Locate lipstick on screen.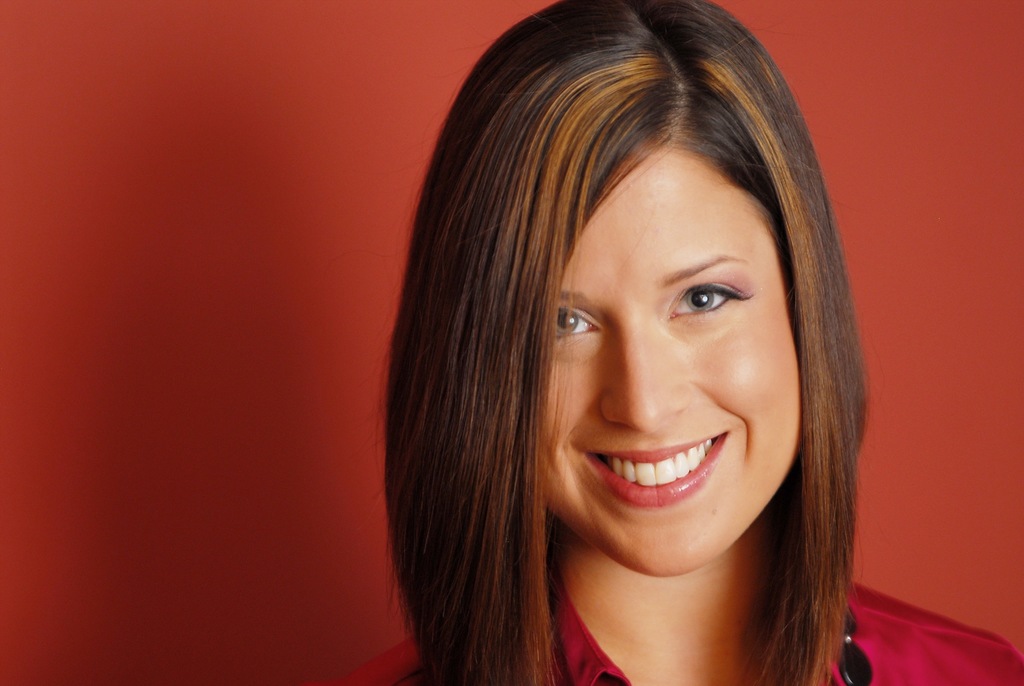
On screen at locate(584, 430, 729, 507).
